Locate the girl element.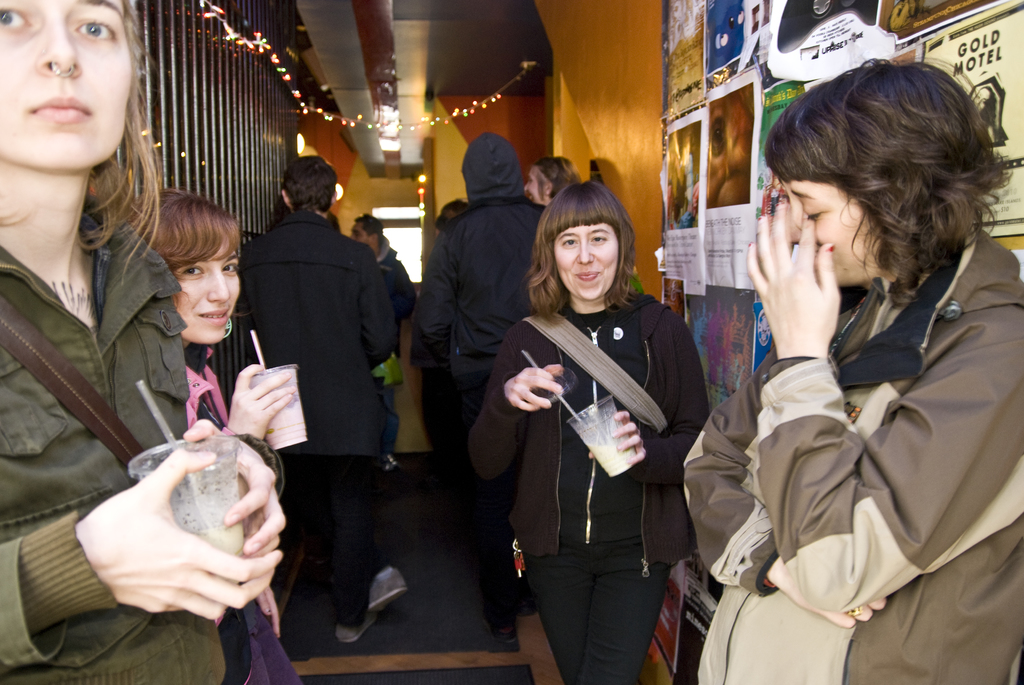
Element bbox: 136:184:307:684.
